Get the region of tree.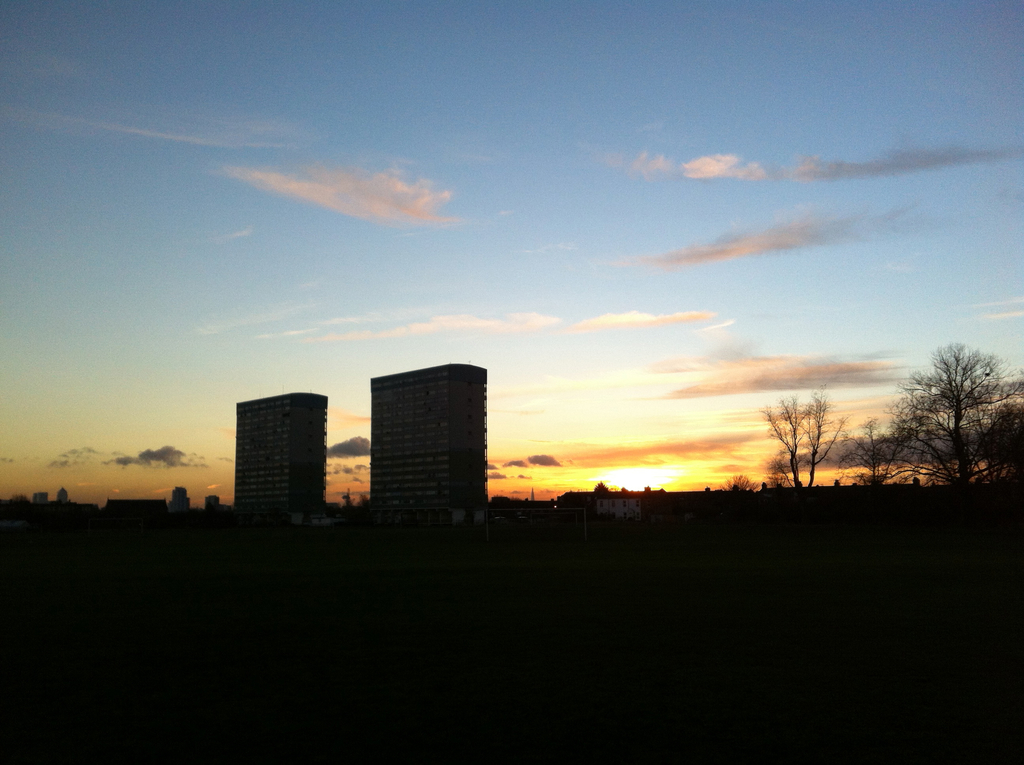
Rect(765, 454, 800, 488).
